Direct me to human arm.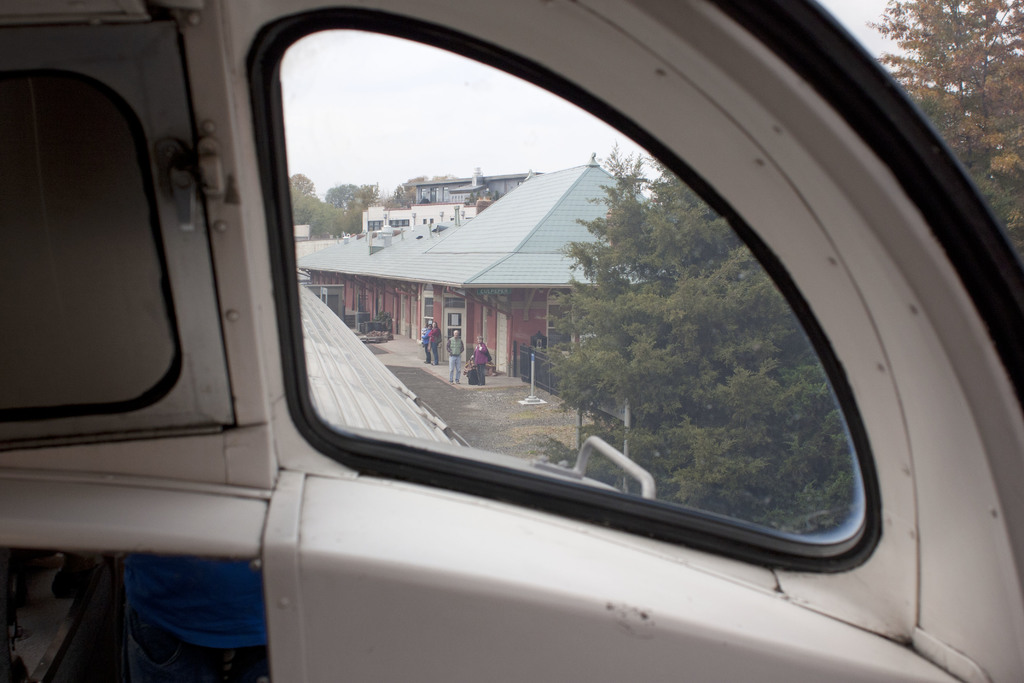
Direction: left=476, top=342, right=487, bottom=356.
